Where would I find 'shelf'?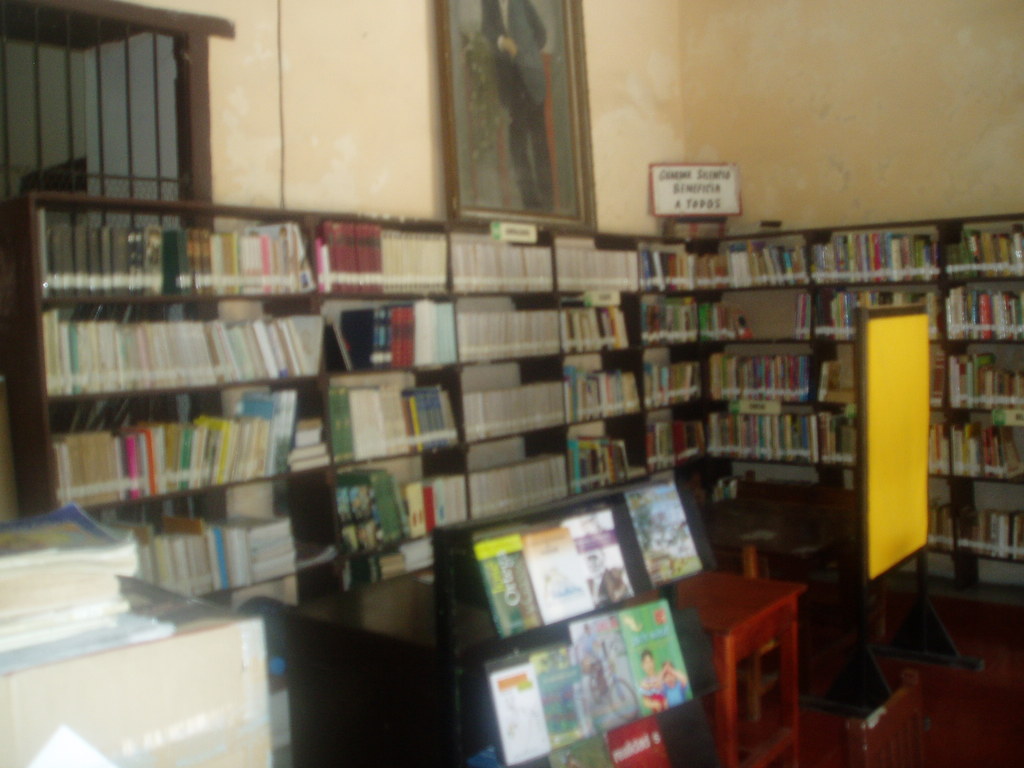
At bbox=(717, 392, 817, 460).
